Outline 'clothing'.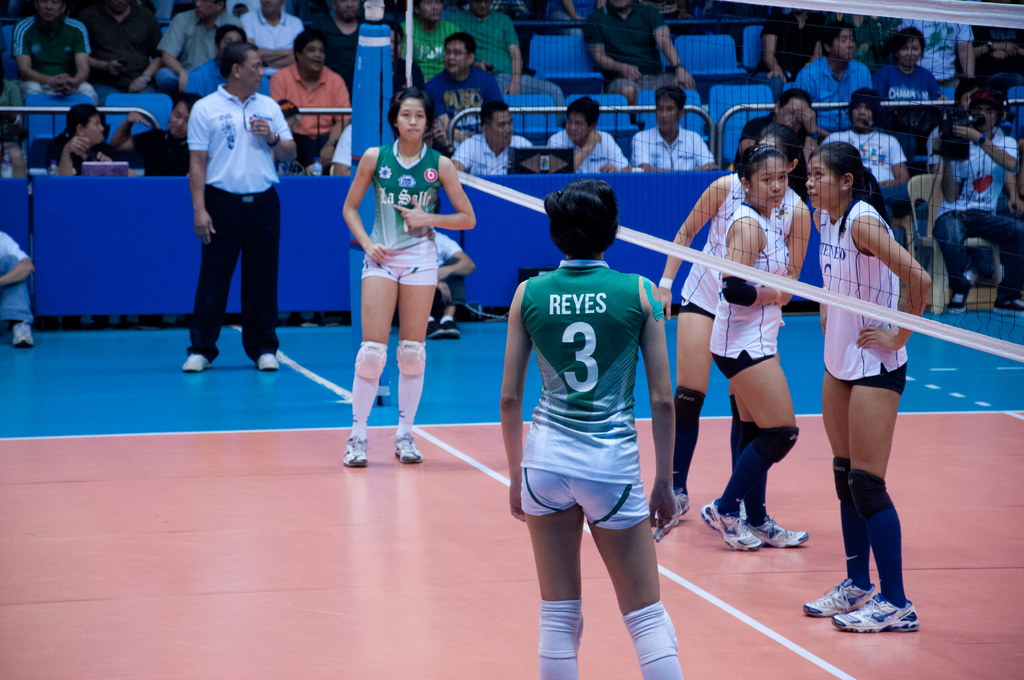
Outline: locate(771, 54, 873, 134).
